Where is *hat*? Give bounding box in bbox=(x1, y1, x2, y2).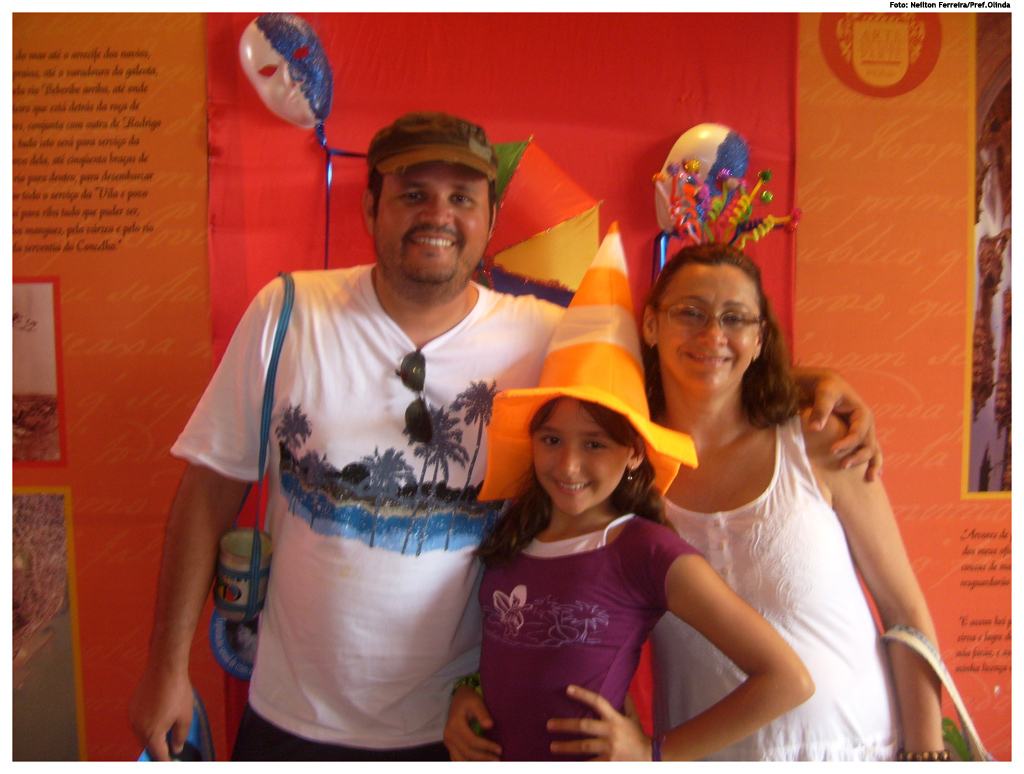
bbox=(363, 114, 501, 181).
